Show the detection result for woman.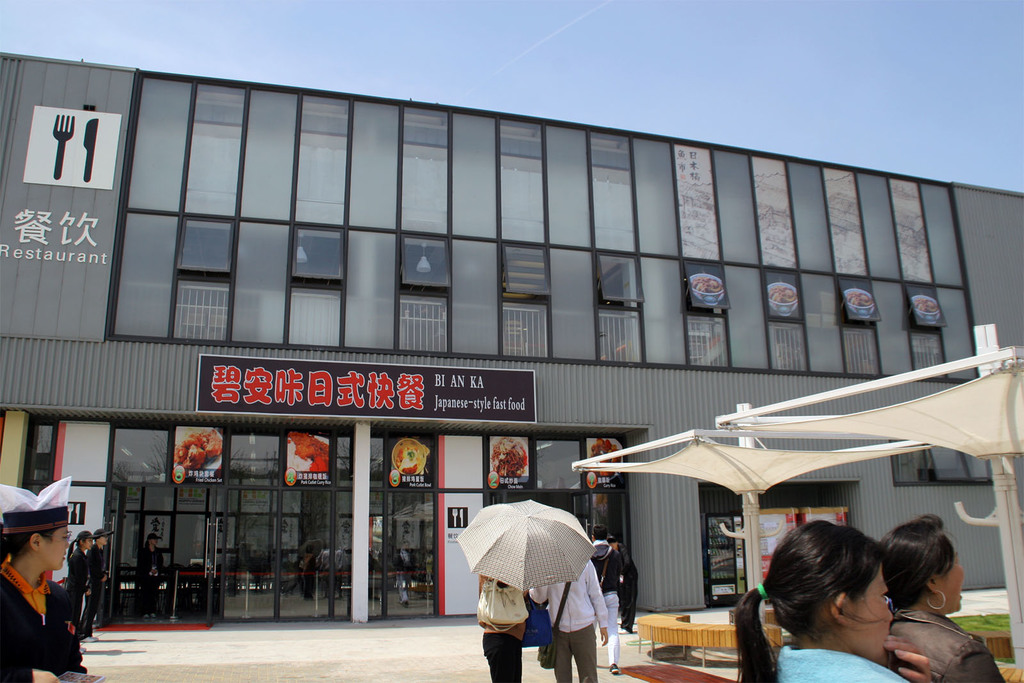
locate(870, 510, 1006, 682).
